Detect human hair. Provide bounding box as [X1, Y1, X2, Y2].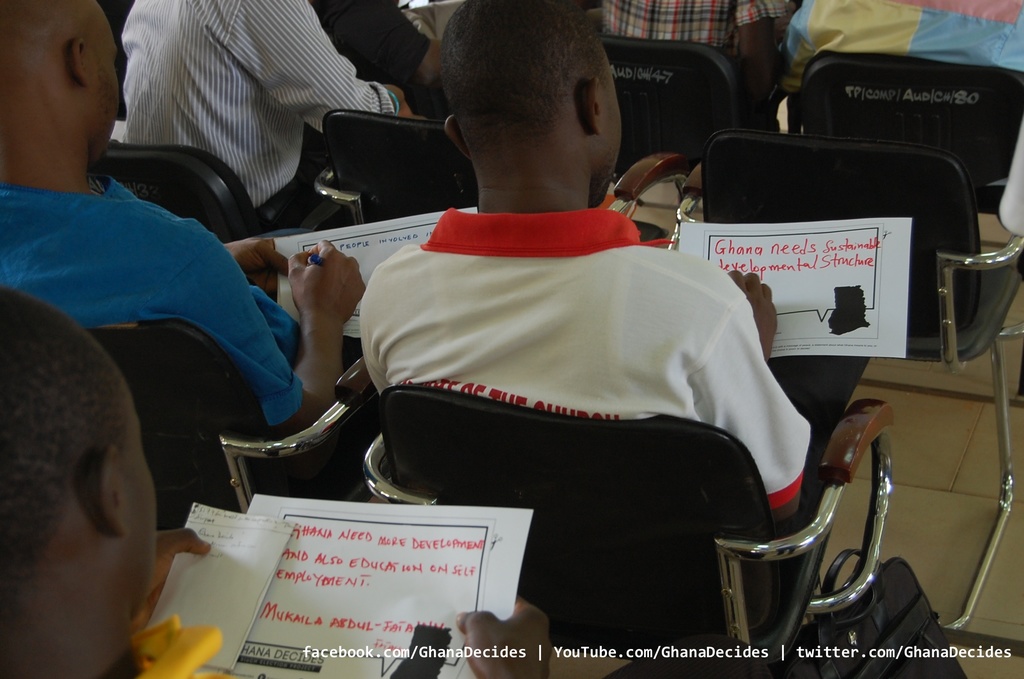
[4, 280, 157, 678].
